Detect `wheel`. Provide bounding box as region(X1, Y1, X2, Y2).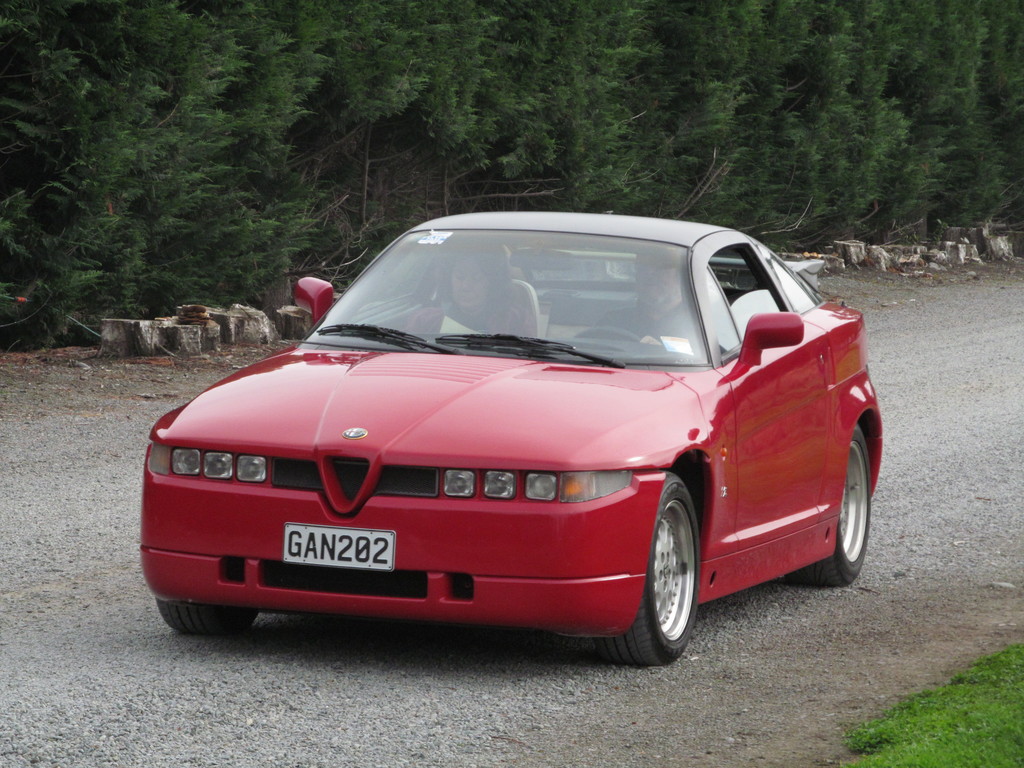
region(812, 416, 879, 595).
